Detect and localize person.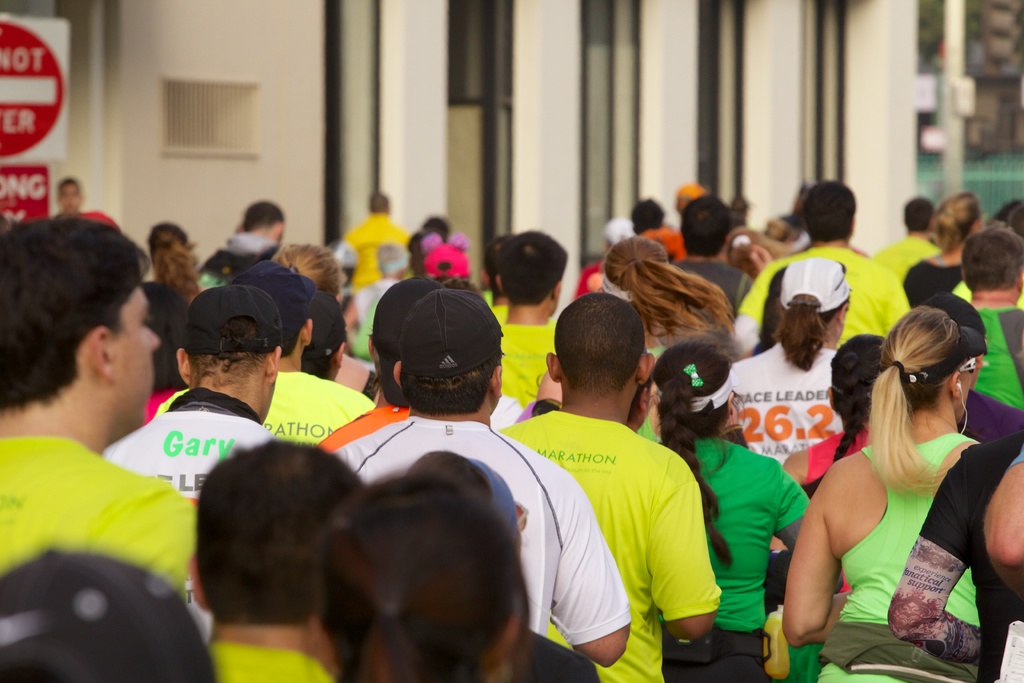
Localized at rect(630, 349, 849, 682).
